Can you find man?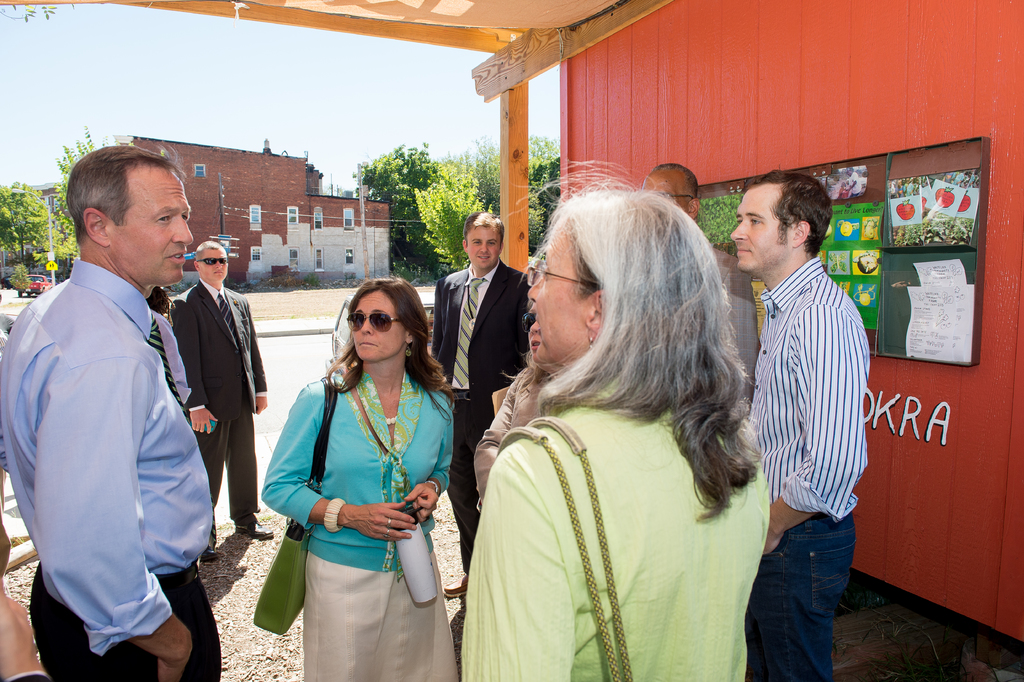
Yes, bounding box: 634,154,758,407.
